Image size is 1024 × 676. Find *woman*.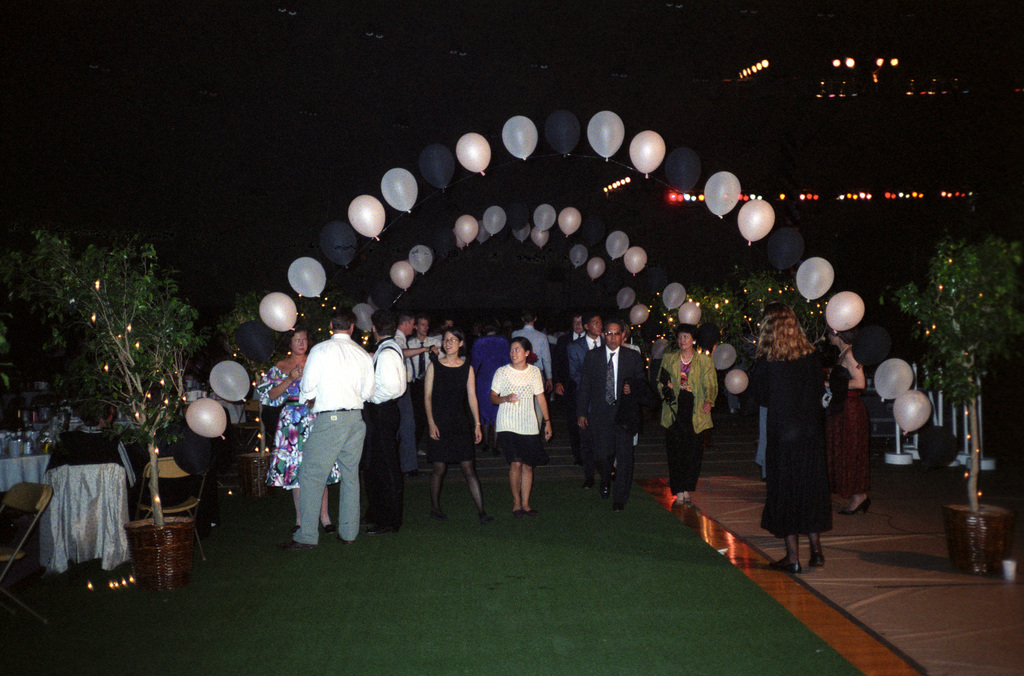
610, 319, 639, 481.
